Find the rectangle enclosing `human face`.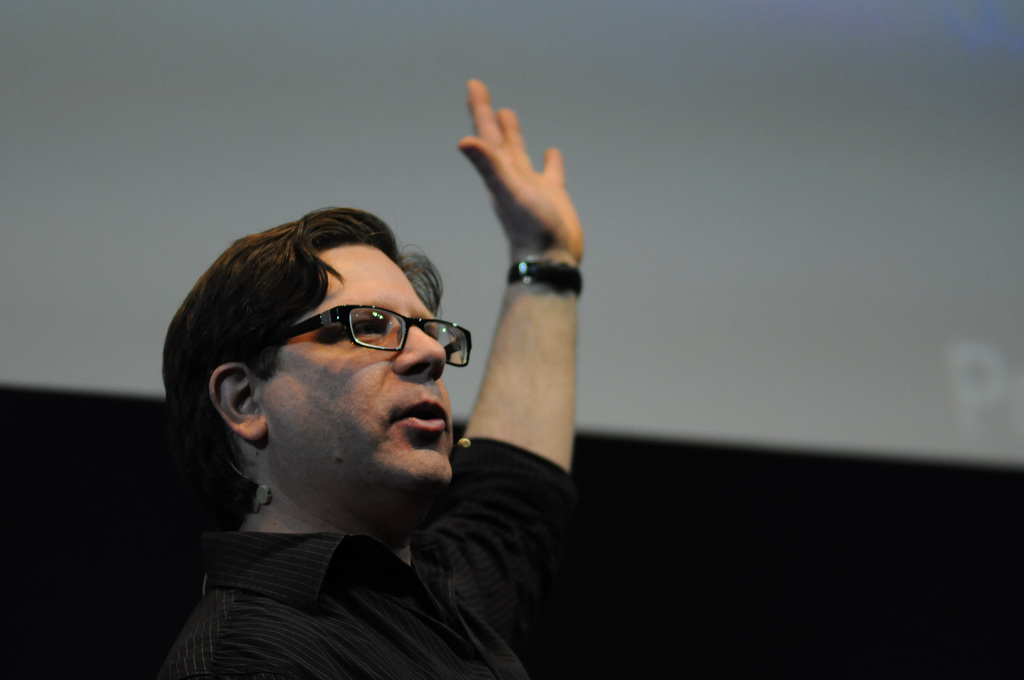
(x1=255, y1=232, x2=452, y2=488).
